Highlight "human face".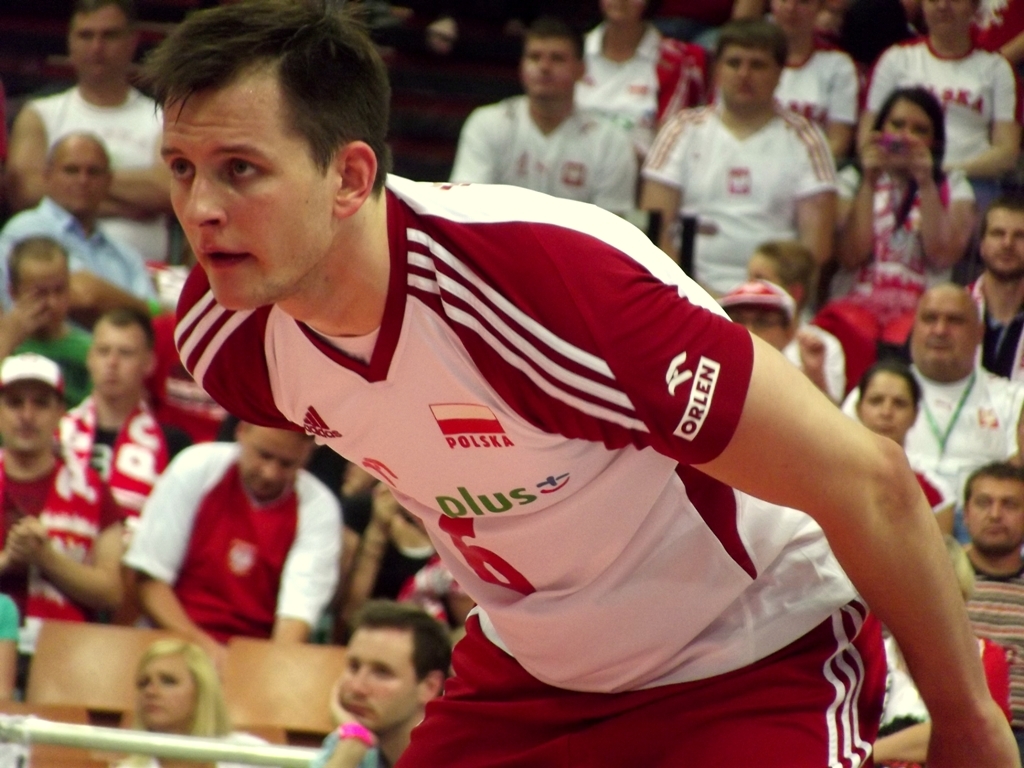
Highlighted region: pyautogui.locateOnScreen(336, 626, 416, 730).
